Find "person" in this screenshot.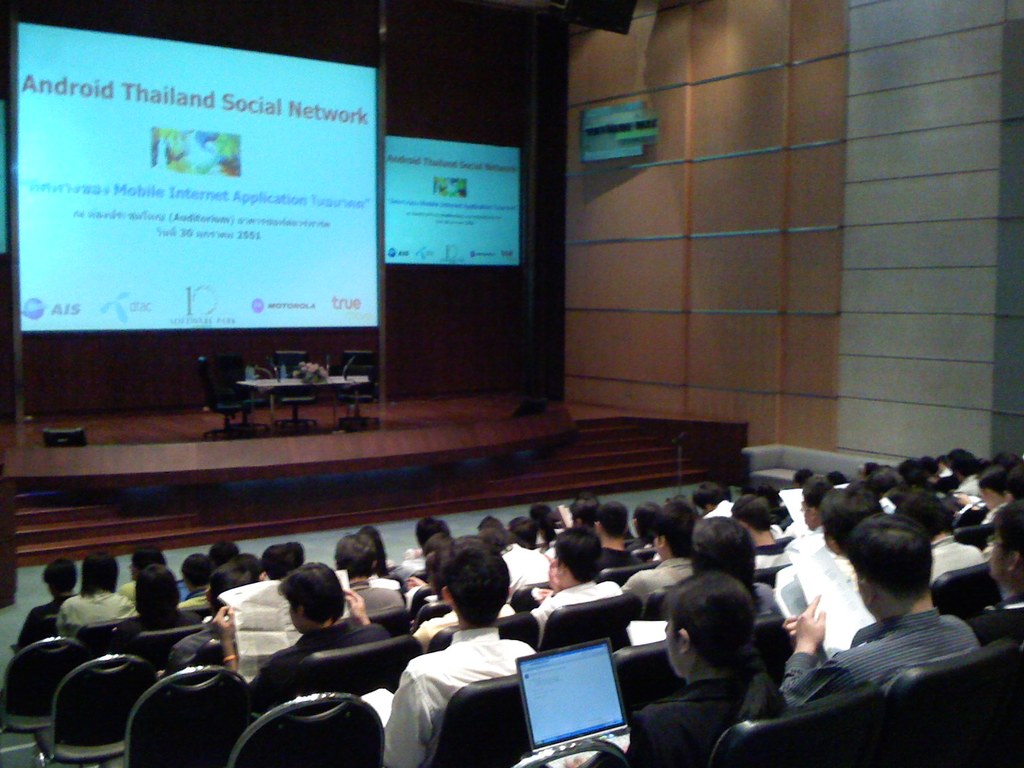
The bounding box for "person" is <box>595,502,628,577</box>.
